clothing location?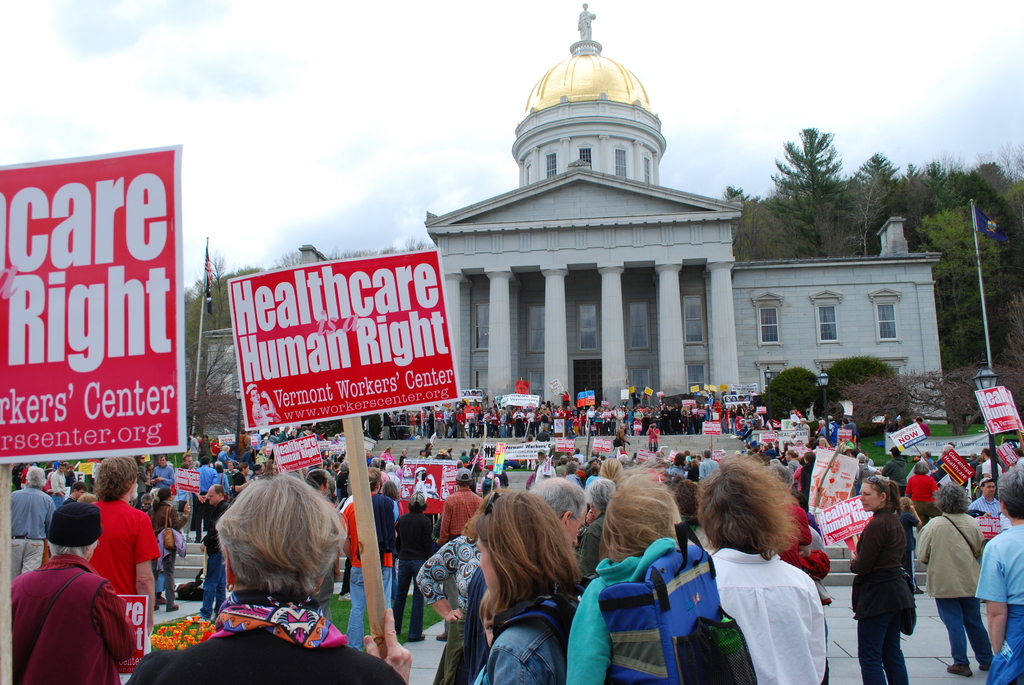
select_region(573, 451, 586, 462)
